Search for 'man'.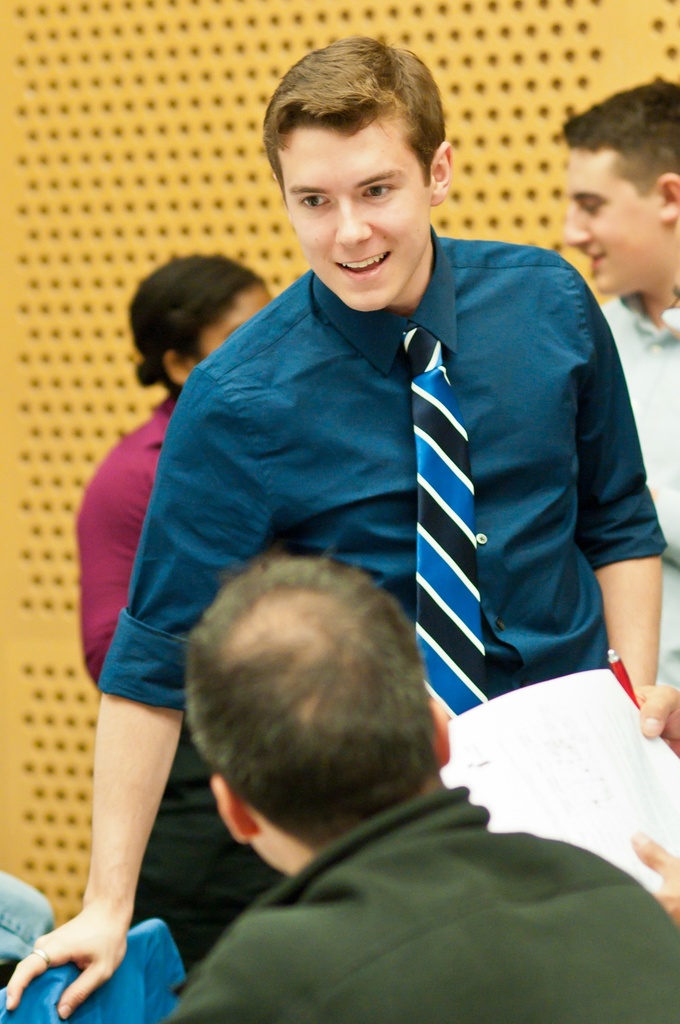
Found at 164 541 679 1023.
